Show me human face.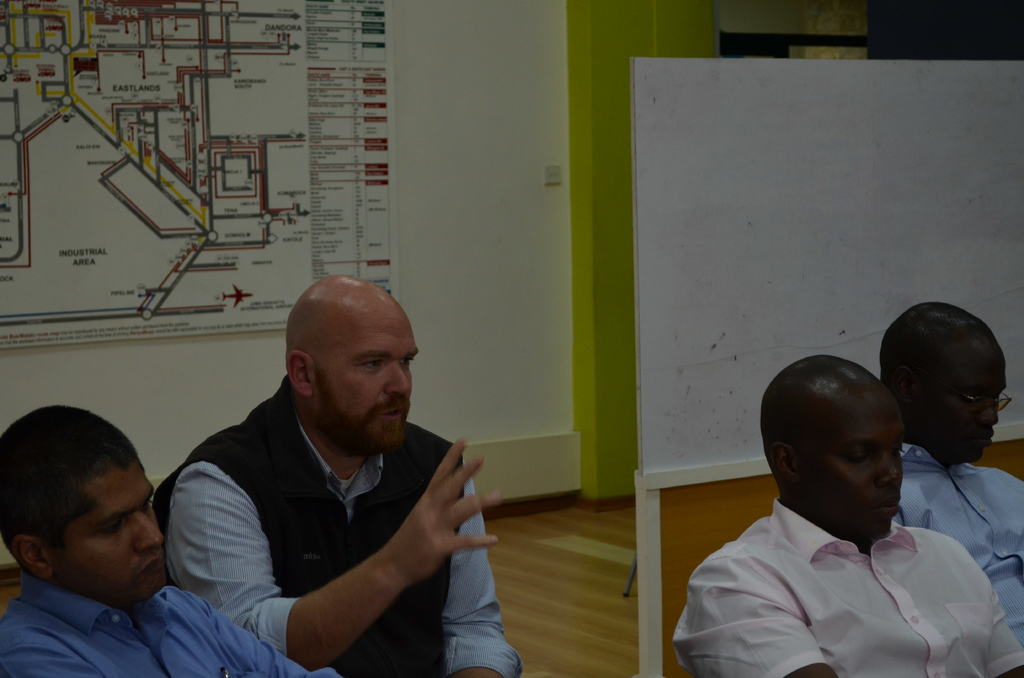
human face is here: left=799, top=387, right=906, bottom=540.
